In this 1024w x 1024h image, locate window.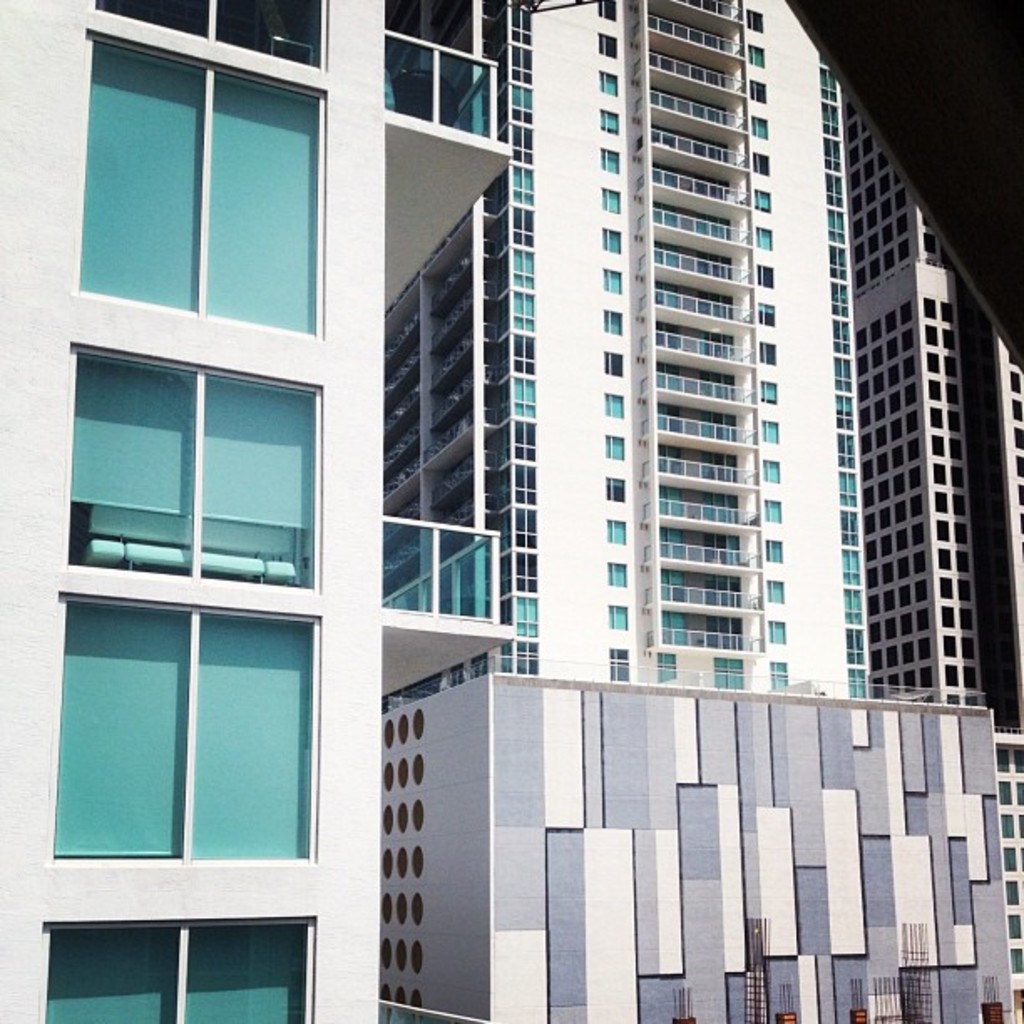
Bounding box: x1=760 y1=462 x2=778 y2=487.
